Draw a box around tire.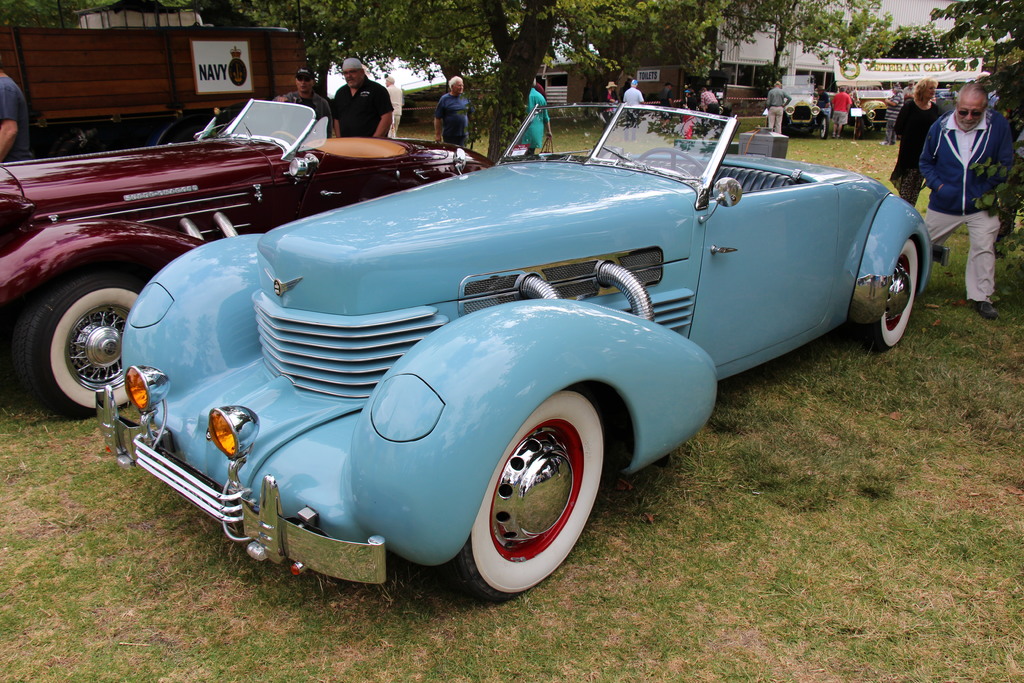
box(815, 115, 831, 138).
